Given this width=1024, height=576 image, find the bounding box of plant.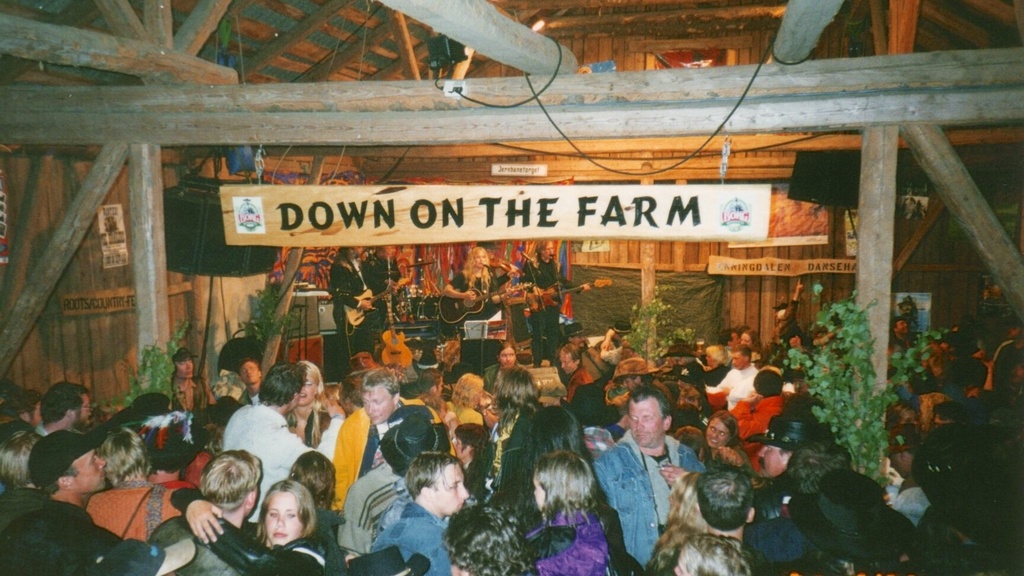
crop(623, 284, 692, 357).
